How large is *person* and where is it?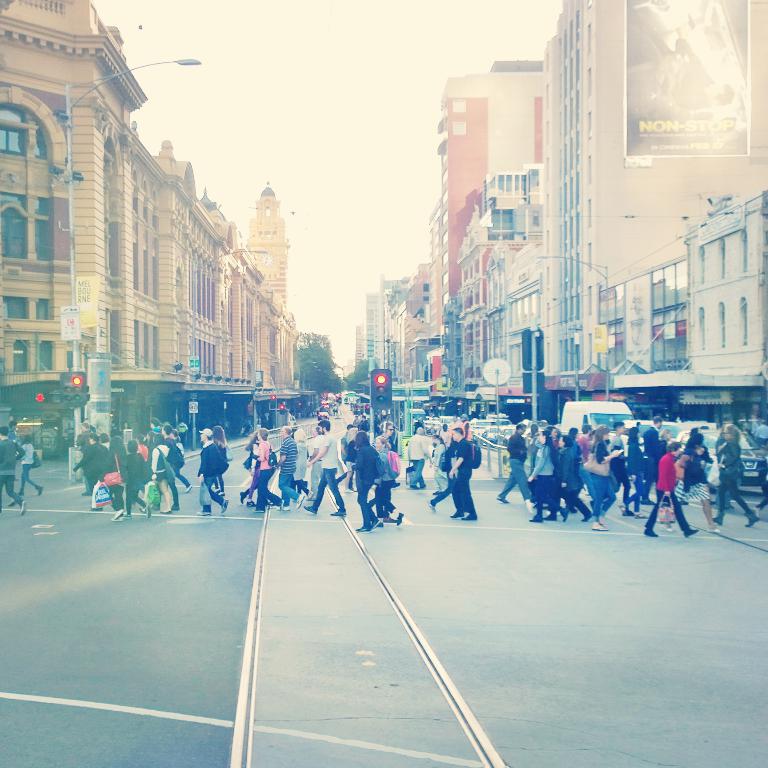
Bounding box: 18,435,48,498.
